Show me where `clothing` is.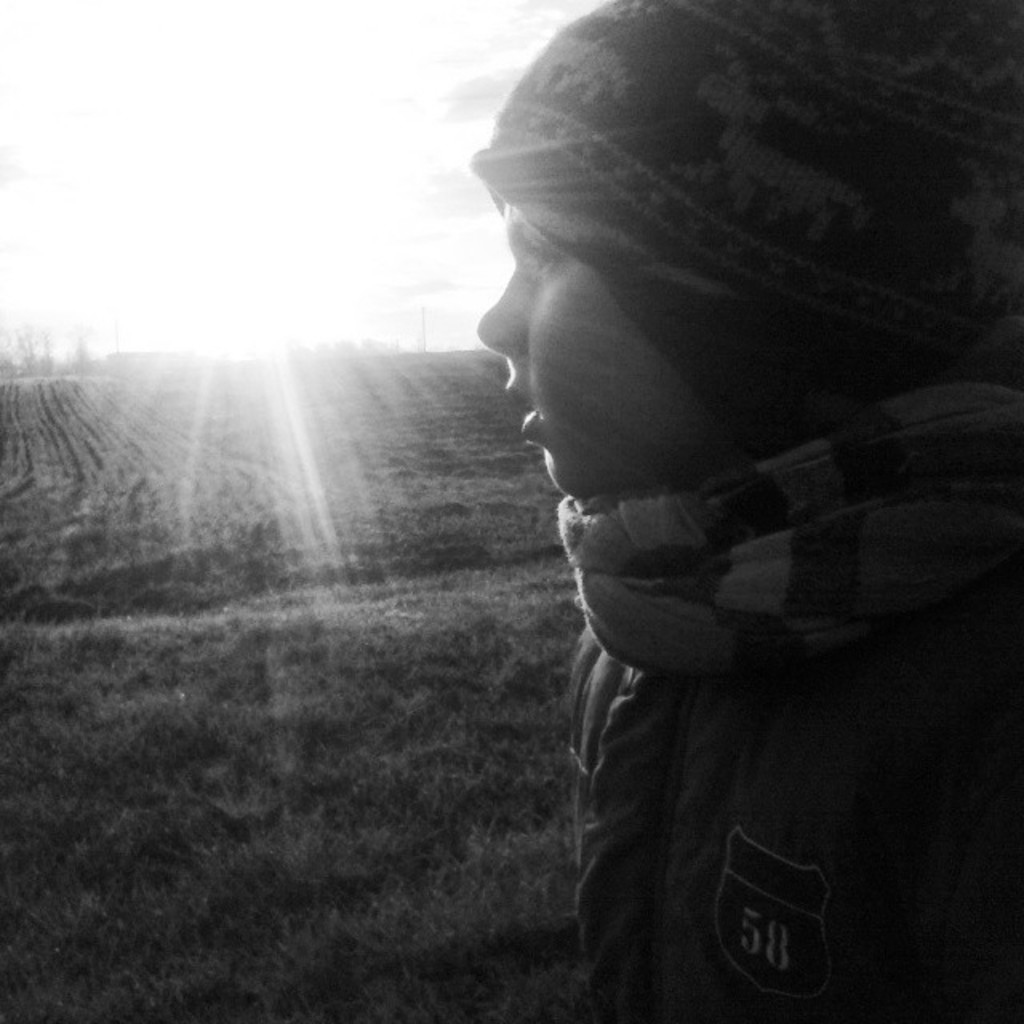
`clothing` is at [555, 384, 1022, 1022].
